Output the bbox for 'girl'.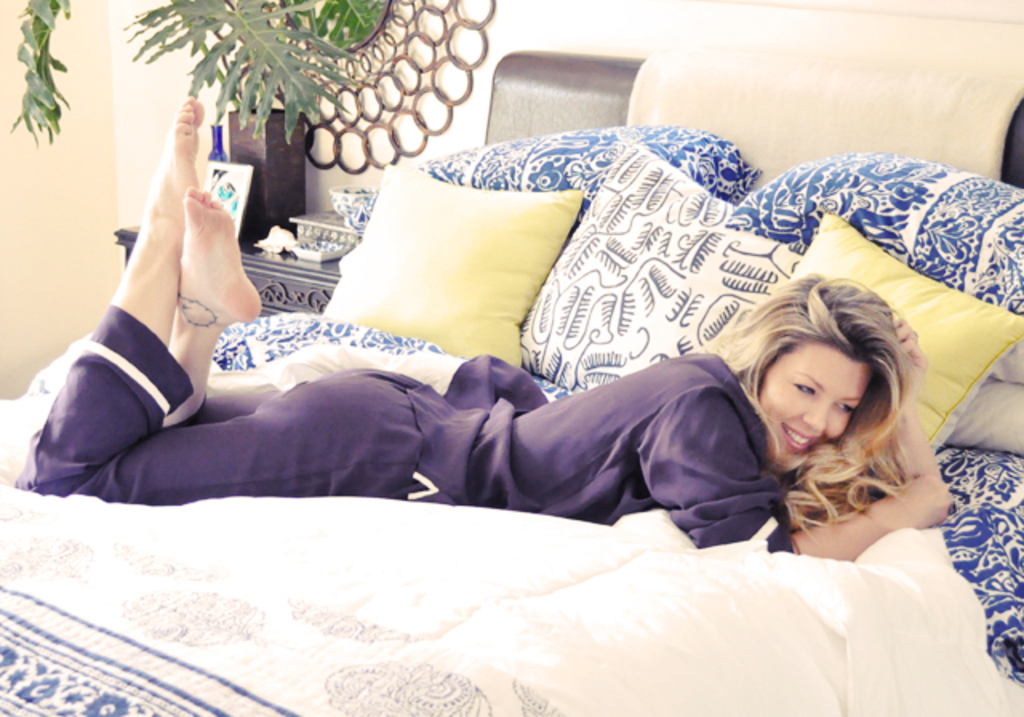
box=[11, 93, 950, 565].
